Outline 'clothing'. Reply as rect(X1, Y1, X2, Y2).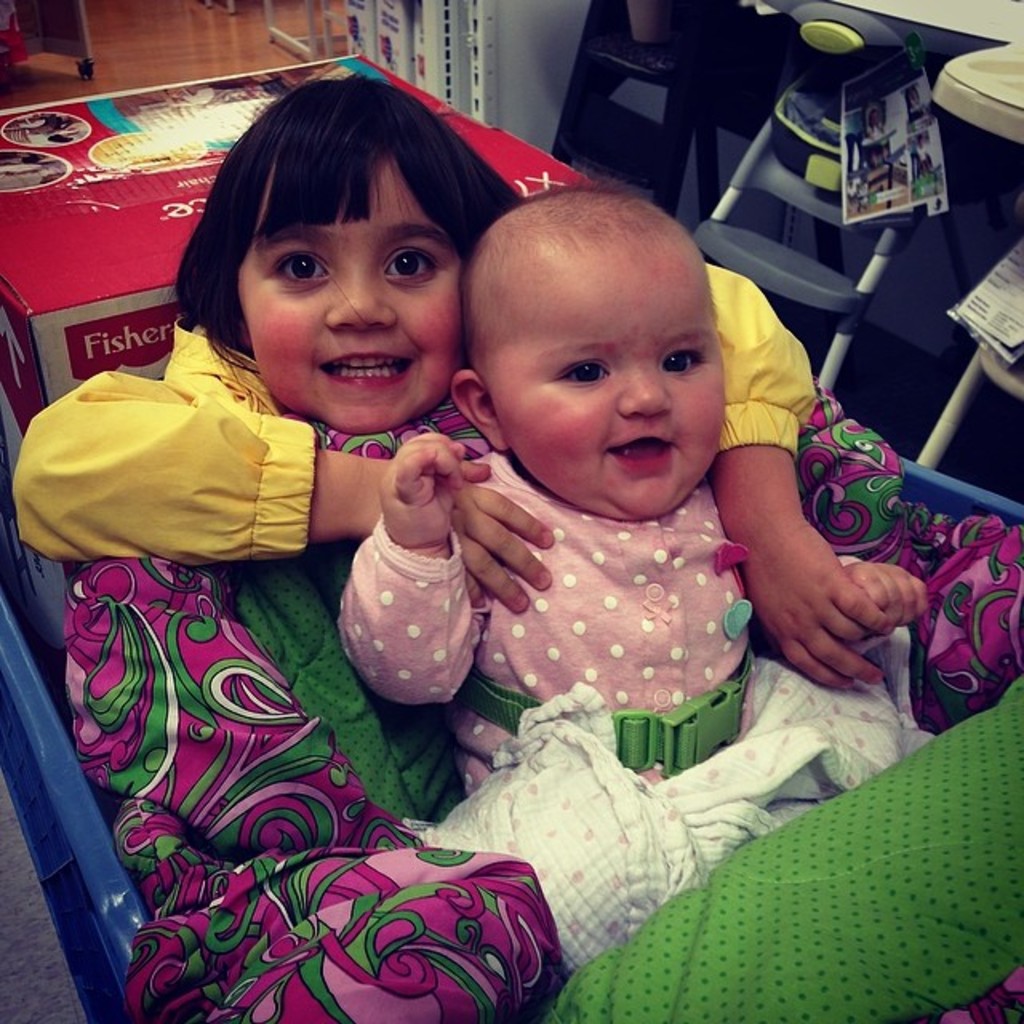
rect(320, 440, 950, 978).
